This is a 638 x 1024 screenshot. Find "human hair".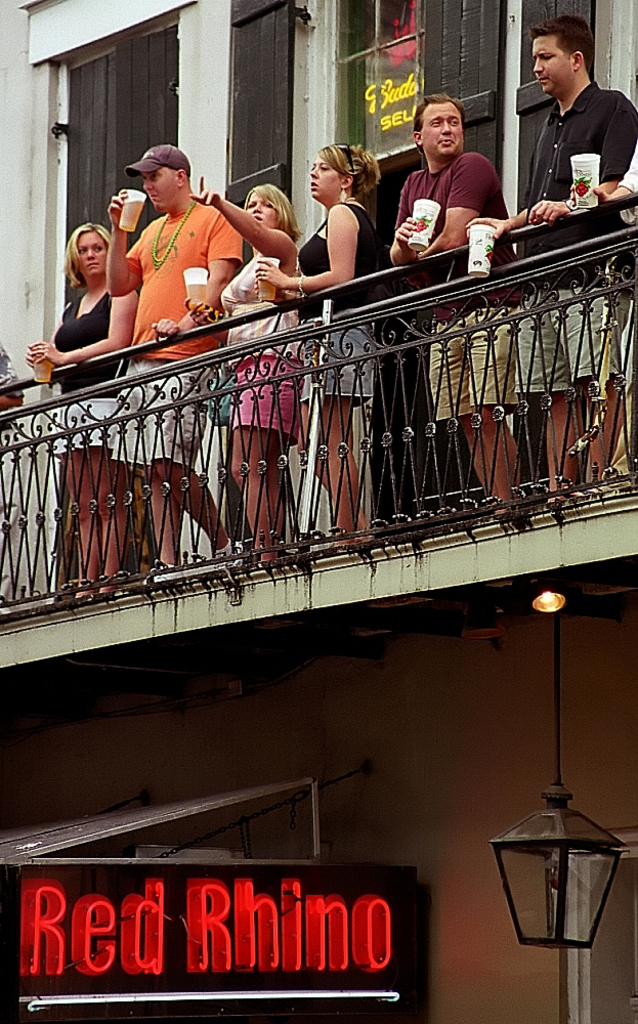
Bounding box: [x1=62, y1=217, x2=113, y2=288].
